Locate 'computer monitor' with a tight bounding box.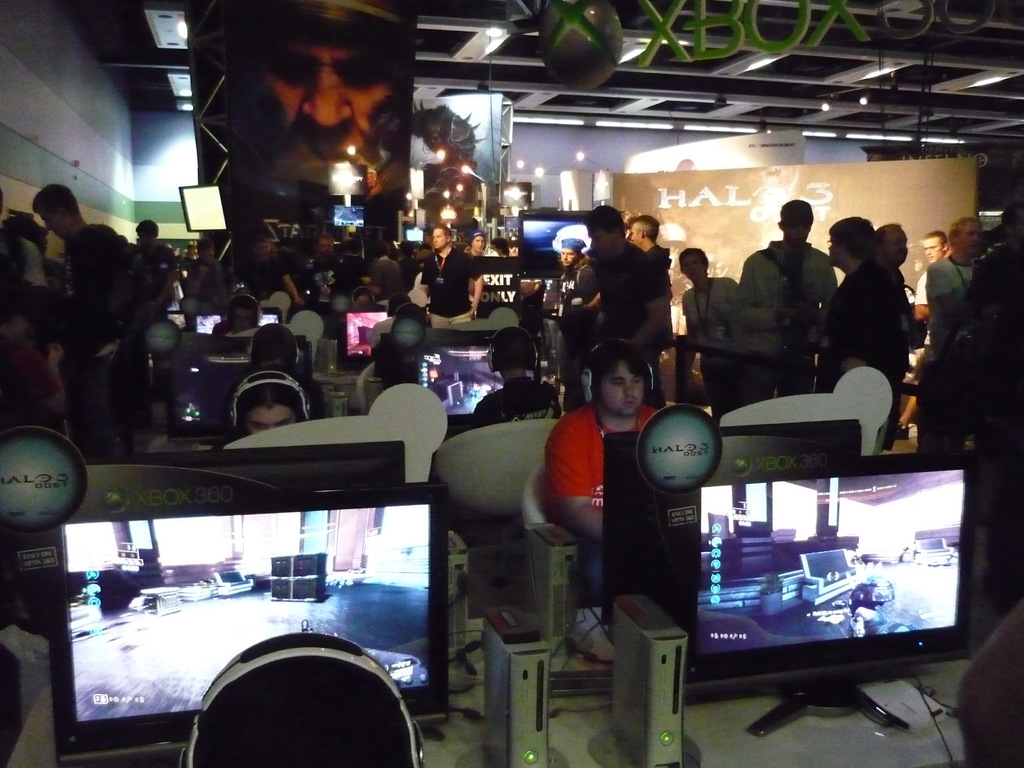
detection(517, 212, 594, 284).
